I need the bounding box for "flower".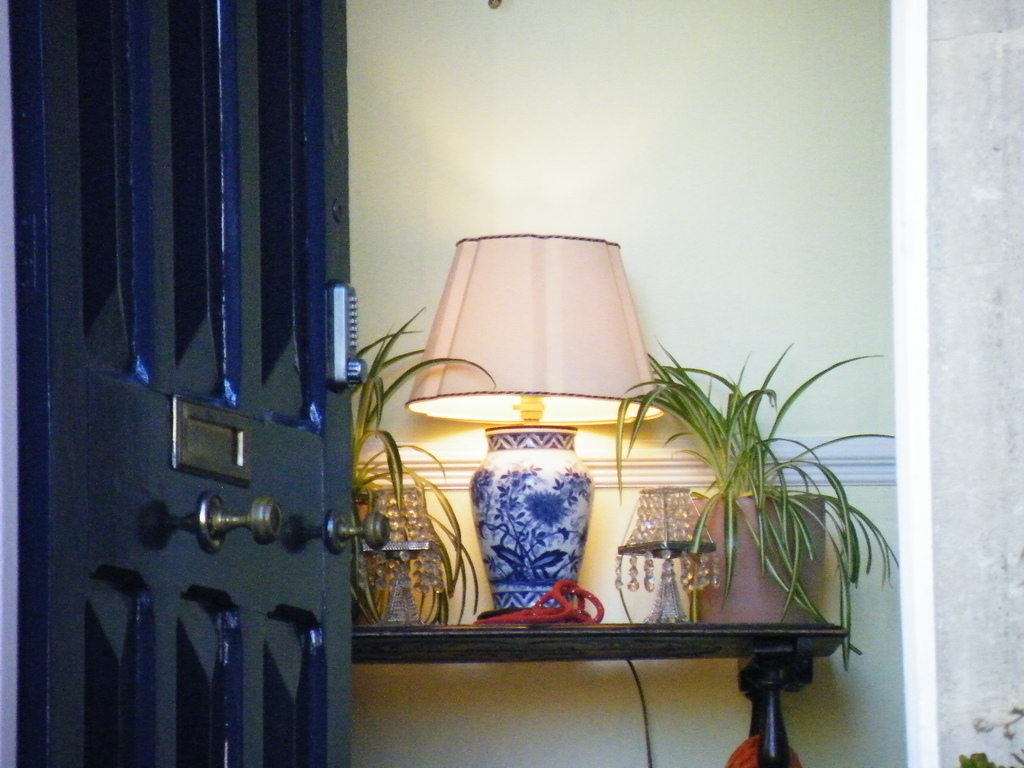
Here it is: {"left": 536, "top": 491, "right": 563, "bottom": 528}.
